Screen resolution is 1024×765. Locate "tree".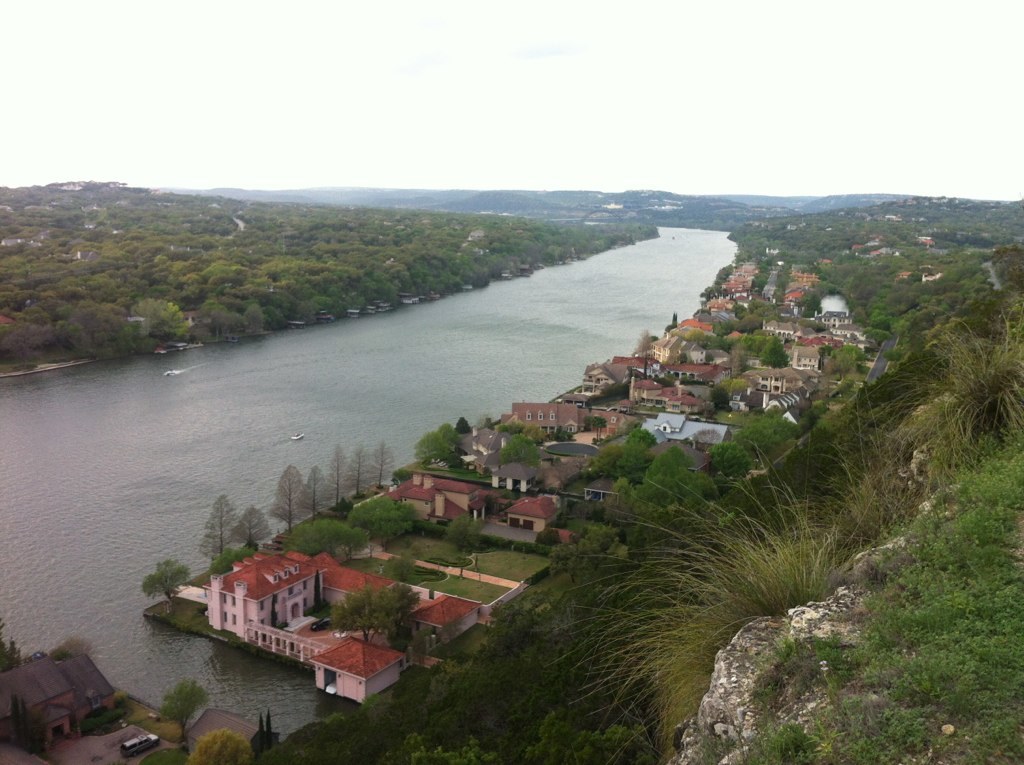
[699, 332, 734, 351].
